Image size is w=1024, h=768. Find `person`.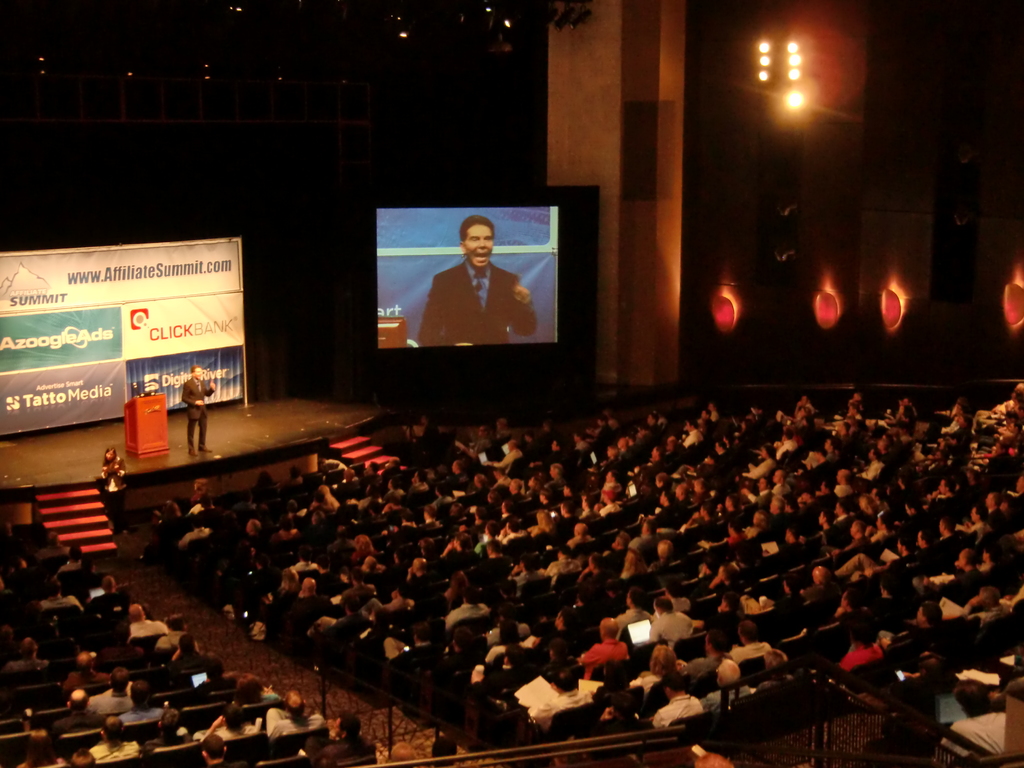
x1=97 y1=442 x2=126 y2=533.
